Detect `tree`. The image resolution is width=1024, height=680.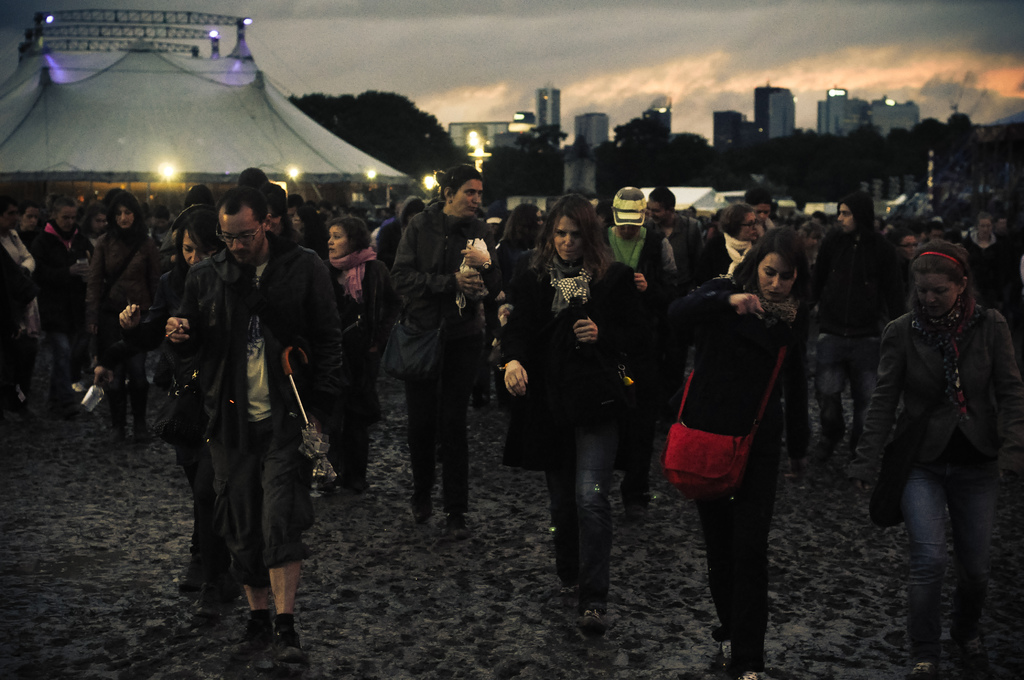
box(286, 86, 467, 187).
